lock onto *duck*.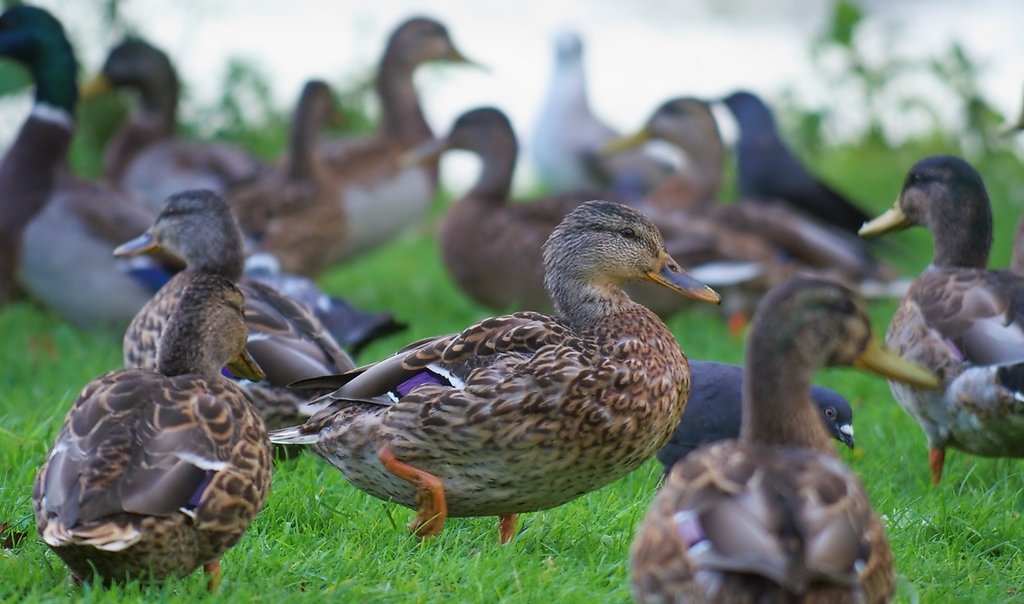
Locked: pyautogui.locateOnScreen(108, 177, 377, 471).
